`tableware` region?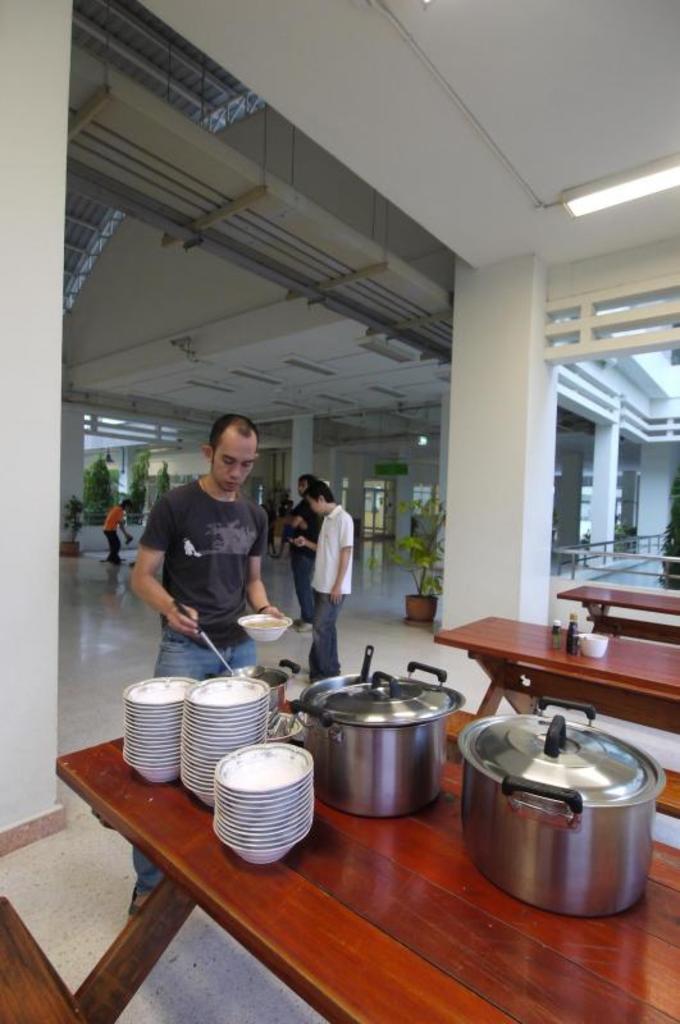
bbox(576, 632, 610, 666)
